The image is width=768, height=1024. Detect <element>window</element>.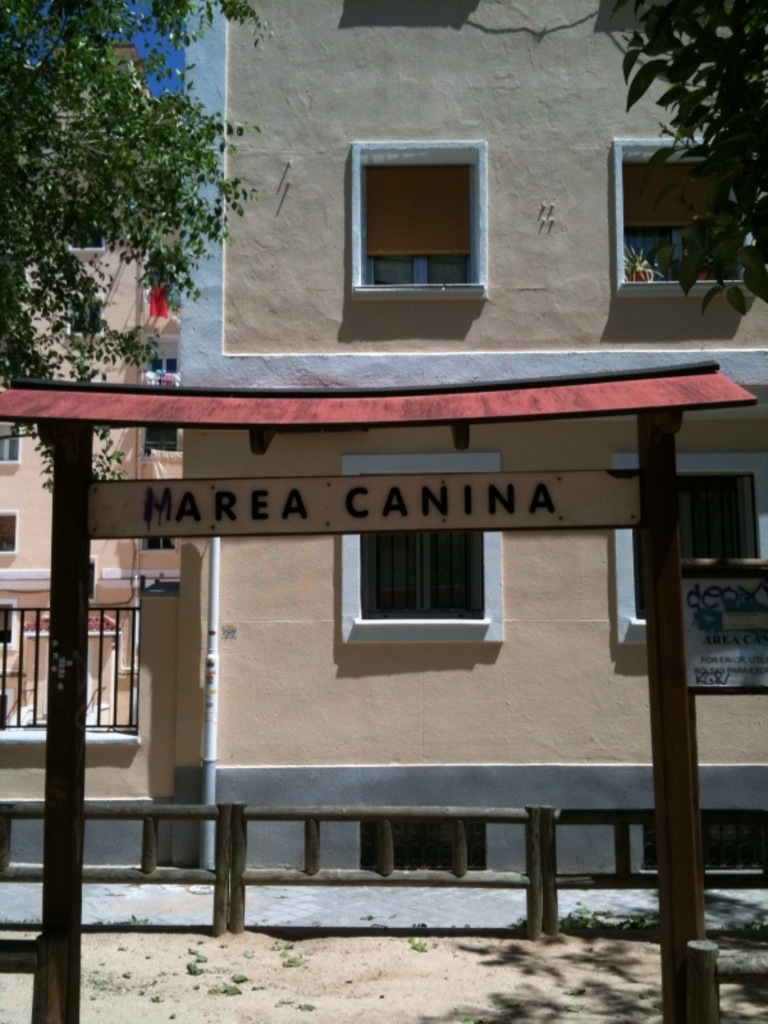
Detection: {"left": 337, "top": 453, "right": 503, "bottom": 645}.
